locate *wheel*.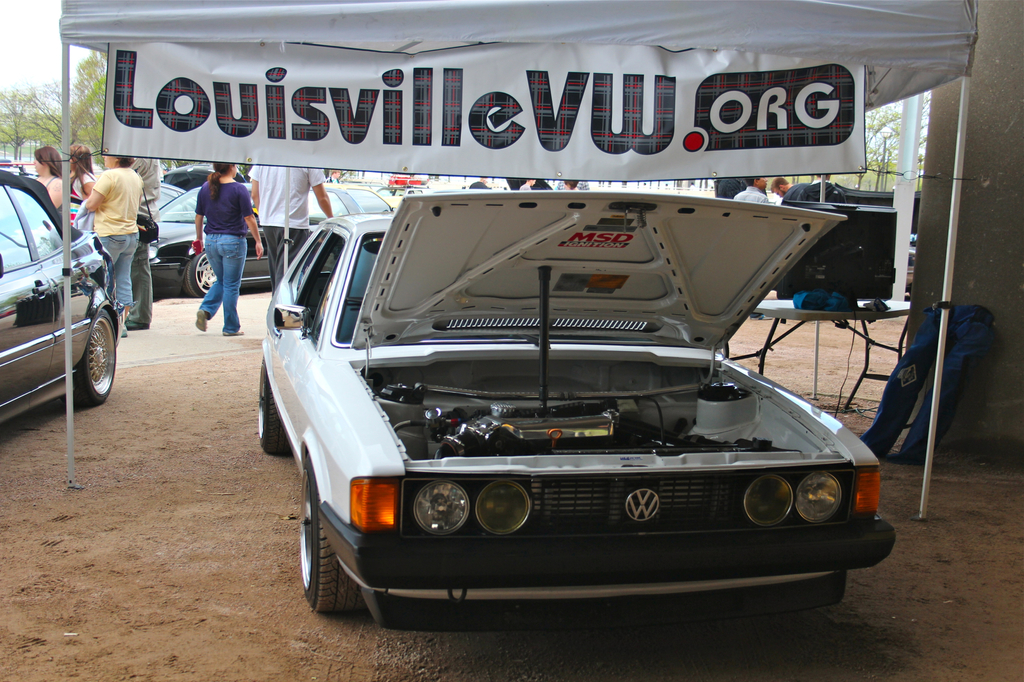
Bounding box: <bbox>301, 456, 365, 615</bbox>.
